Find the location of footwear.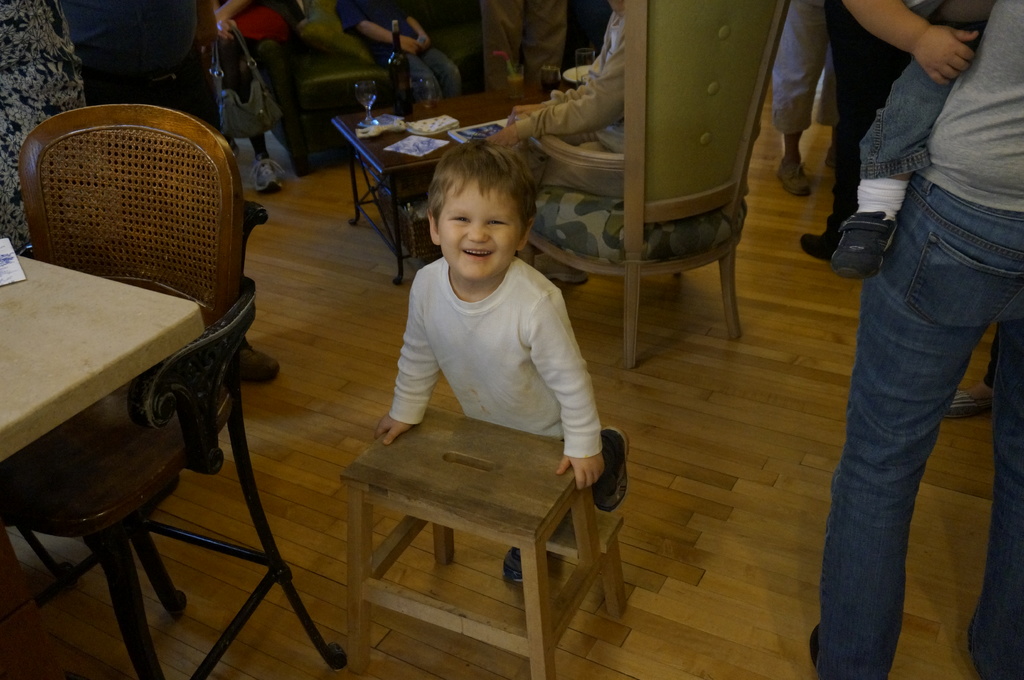
Location: 250, 156, 282, 200.
